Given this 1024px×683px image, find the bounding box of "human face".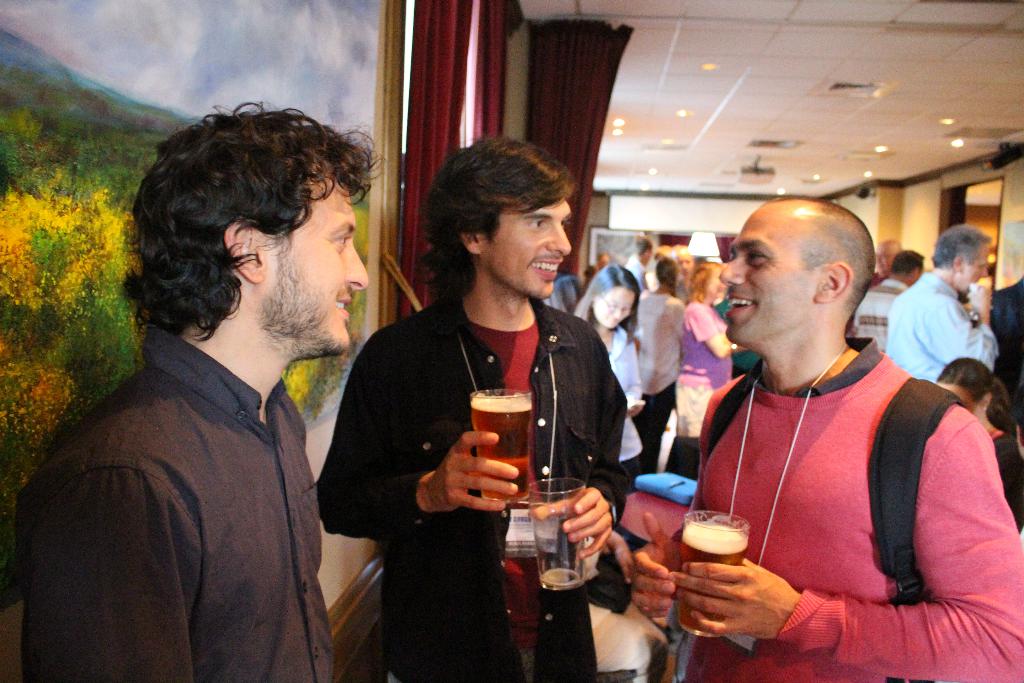
[x1=722, y1=202, x2=824, y2=348].
